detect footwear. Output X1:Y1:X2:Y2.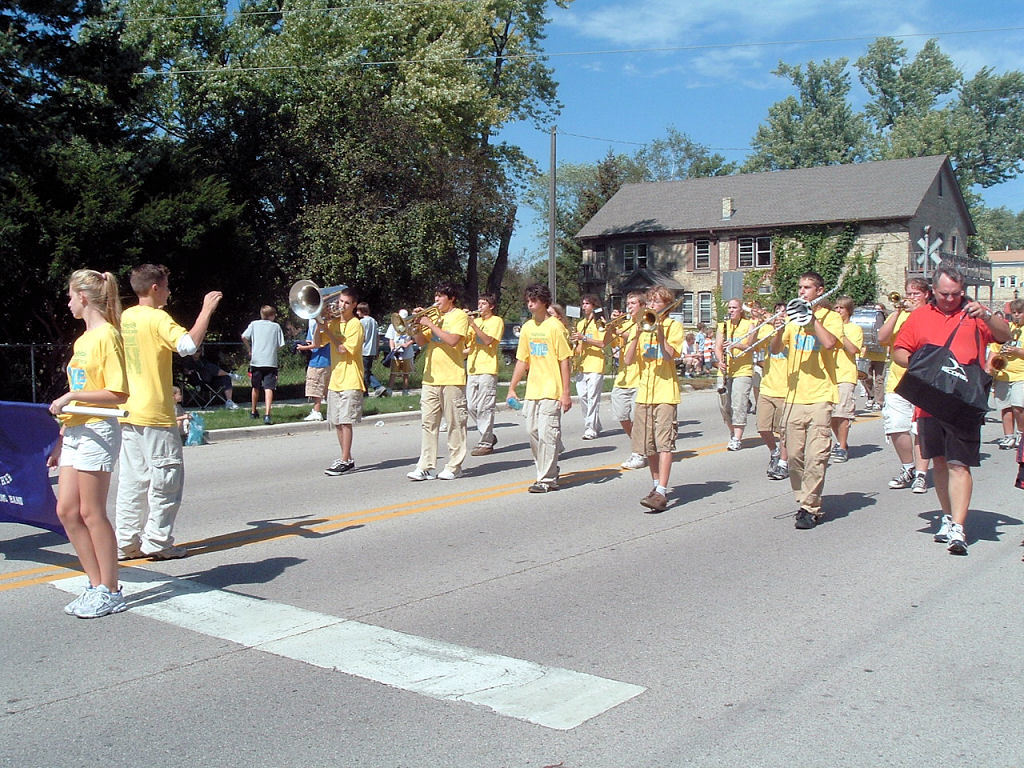
260:411:277:427.
